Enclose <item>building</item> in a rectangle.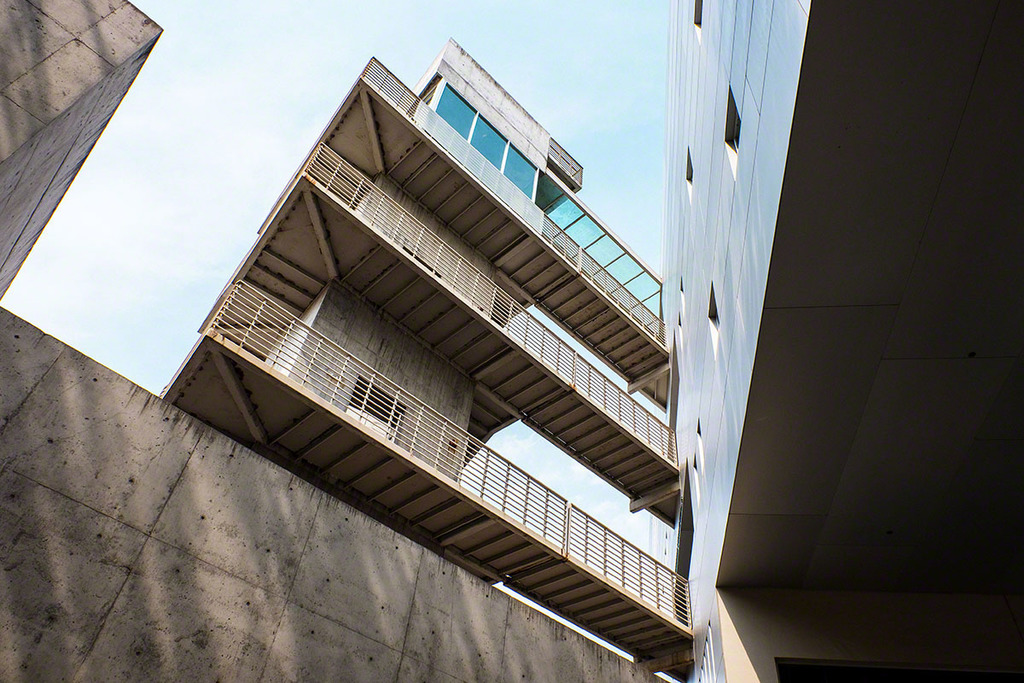
[0,0,660,682].
